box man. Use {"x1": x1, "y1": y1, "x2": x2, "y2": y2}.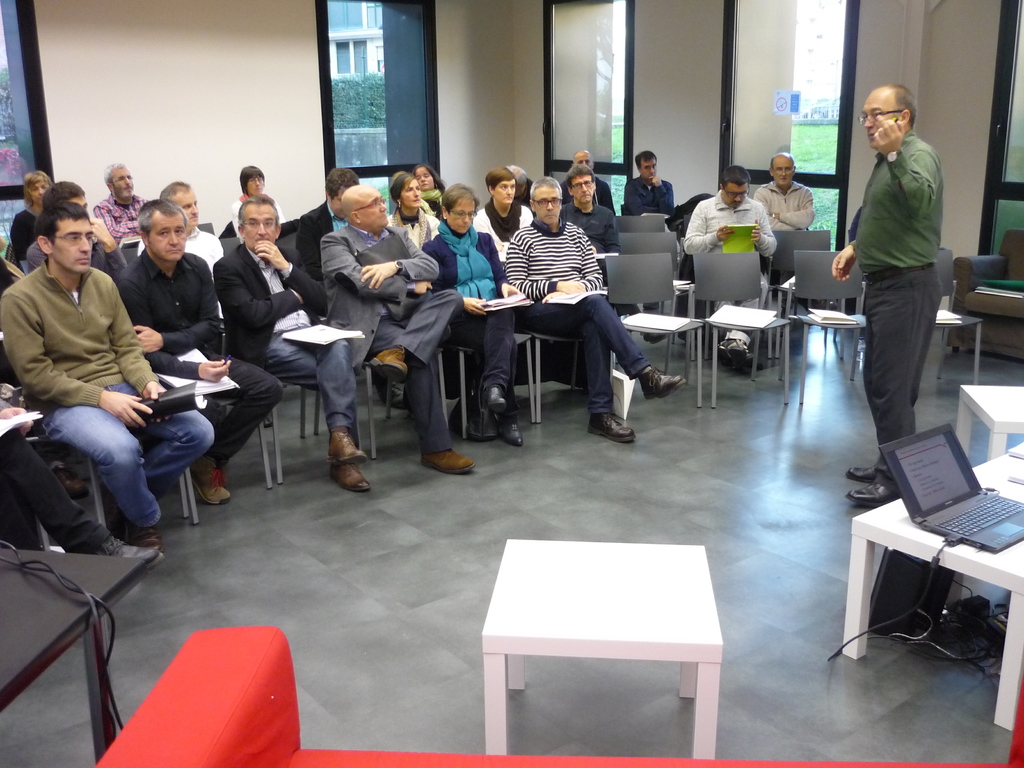
{"x1": 321, "y1": 183, "x2": 476, "y2": 474}.
